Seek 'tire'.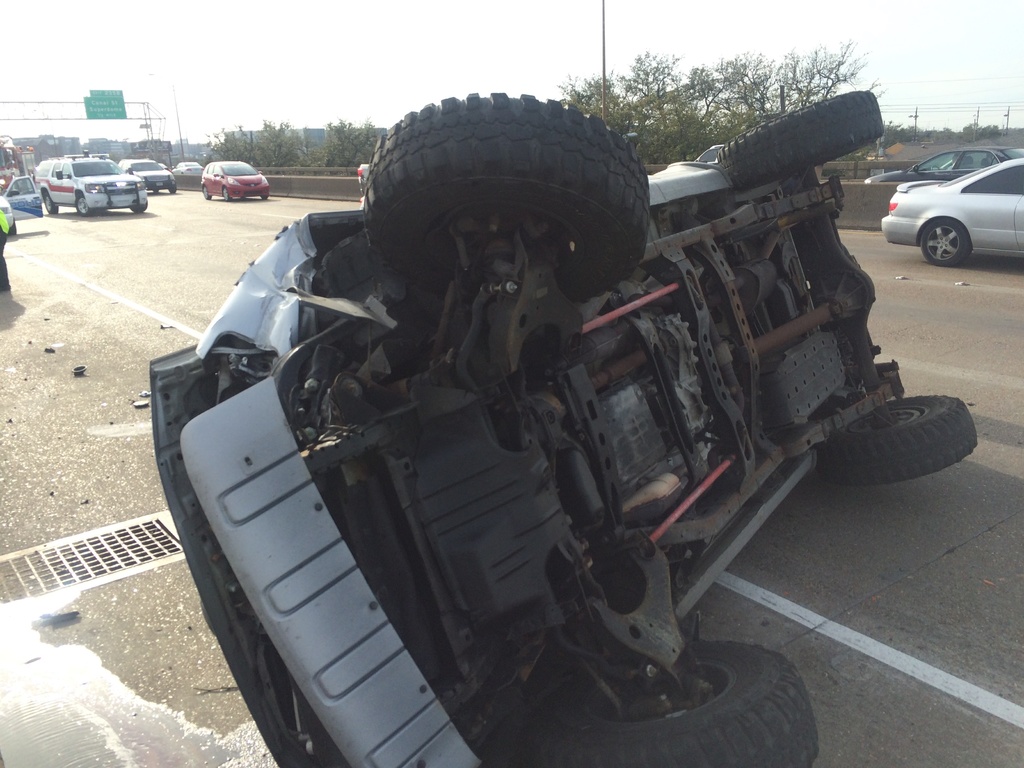
352,100,653,294.
